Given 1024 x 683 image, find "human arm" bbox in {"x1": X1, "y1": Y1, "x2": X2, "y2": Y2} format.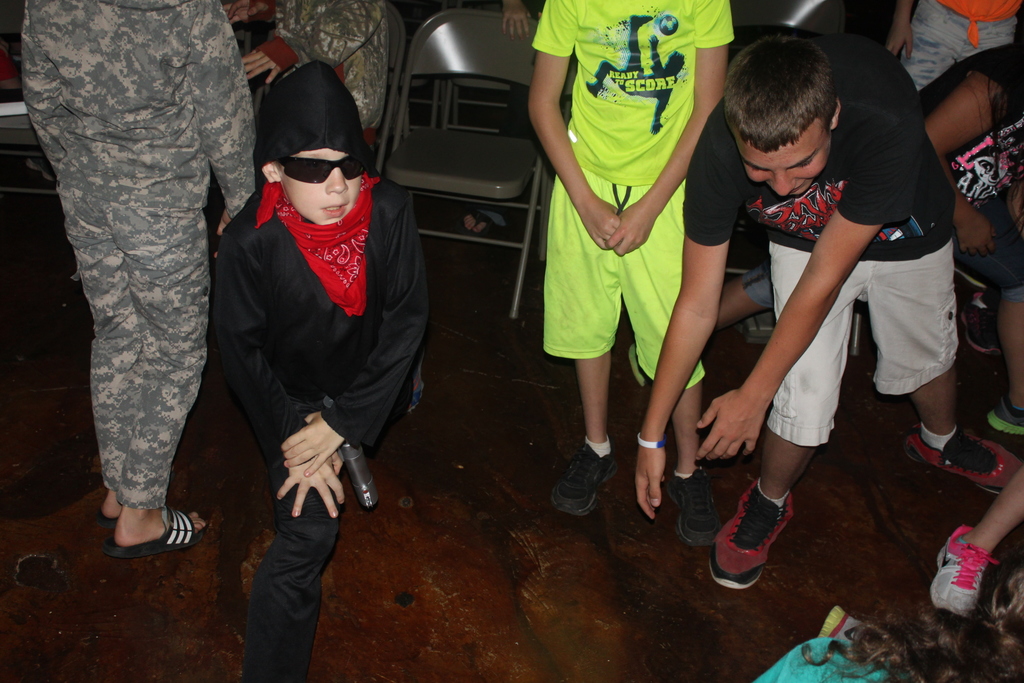
{"x1": 886, "y1": 0, "x2": 915, "y2": 63}.
